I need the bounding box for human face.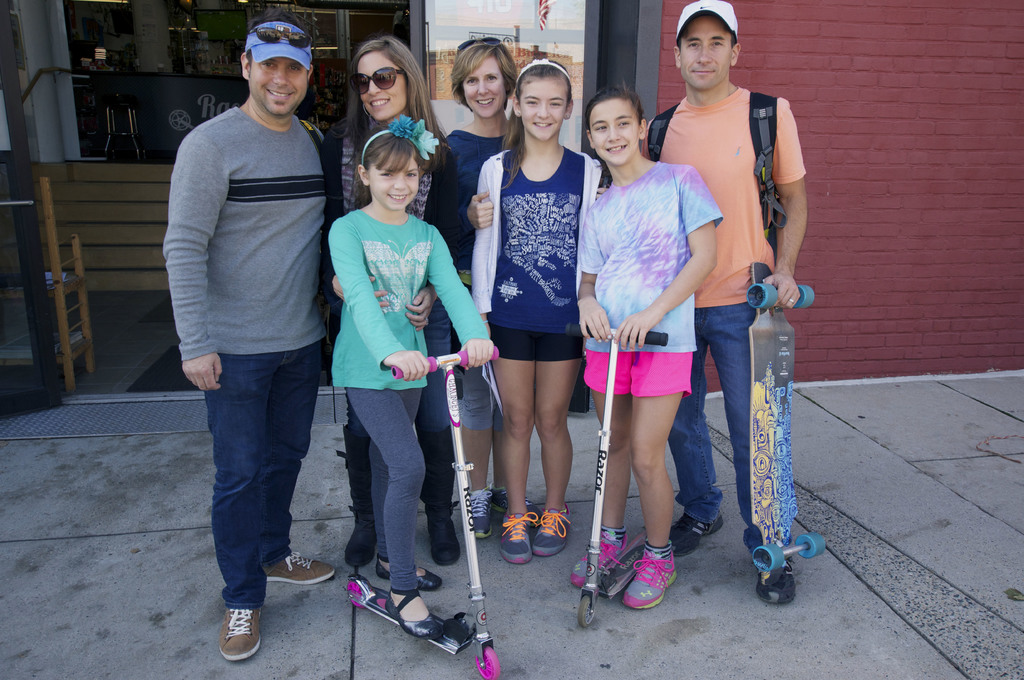
Here it is: [x1=519, y1=75, x2=561, y2=143].
